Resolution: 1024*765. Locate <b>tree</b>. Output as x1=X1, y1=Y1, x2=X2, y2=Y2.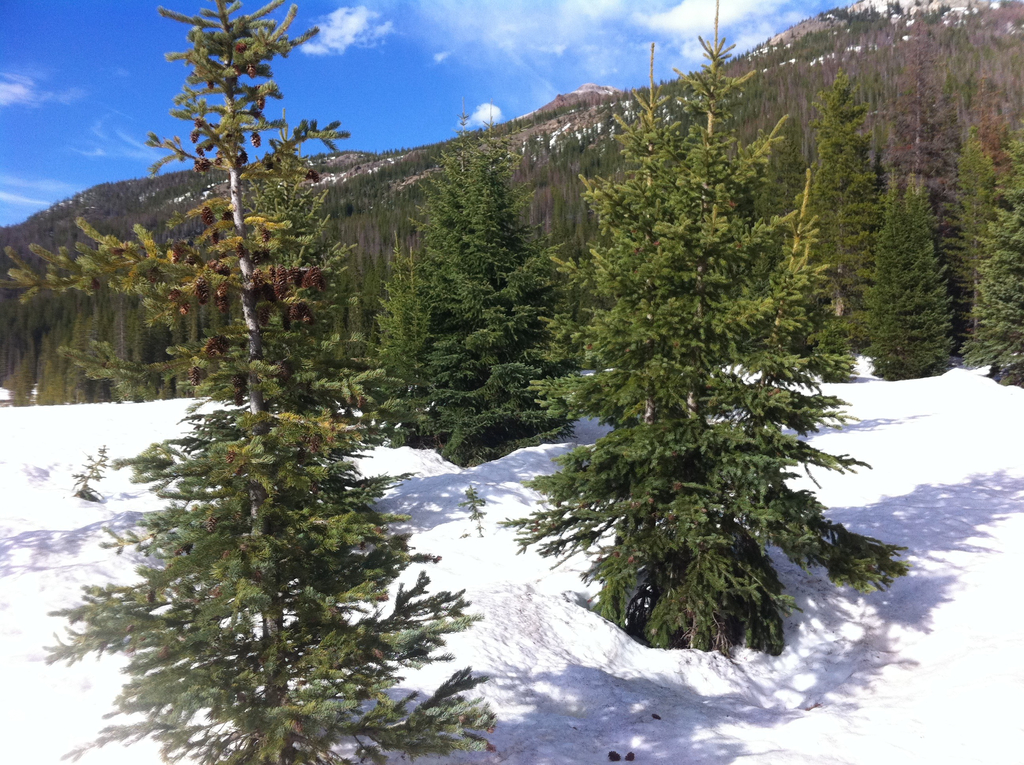
x1=394, y1=119, x2=575, y2=472.
